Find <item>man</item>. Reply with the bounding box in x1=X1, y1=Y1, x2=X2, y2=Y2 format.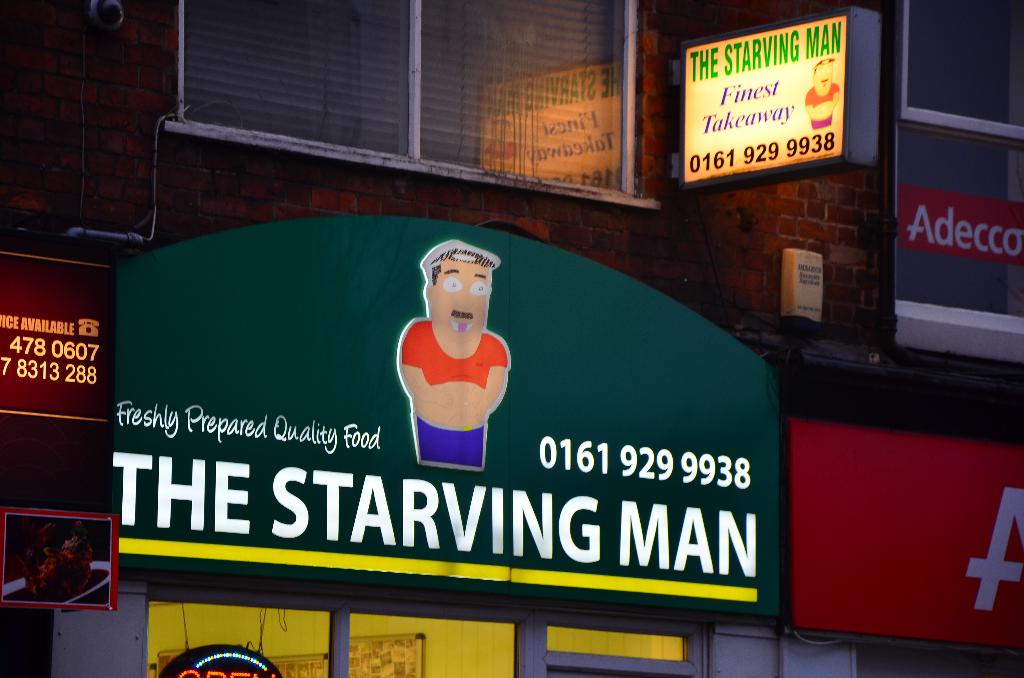
x1=398, y1=241, x2=511, y2=474.
